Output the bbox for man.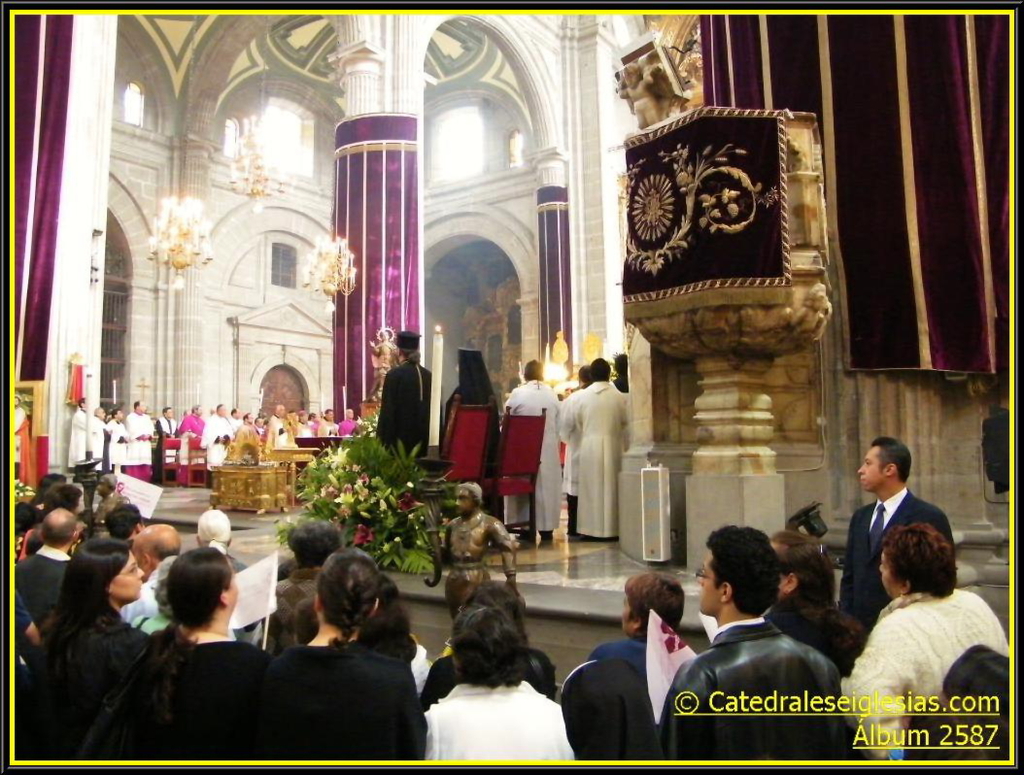
(left=67, top=397, right=352, bottom=477).
